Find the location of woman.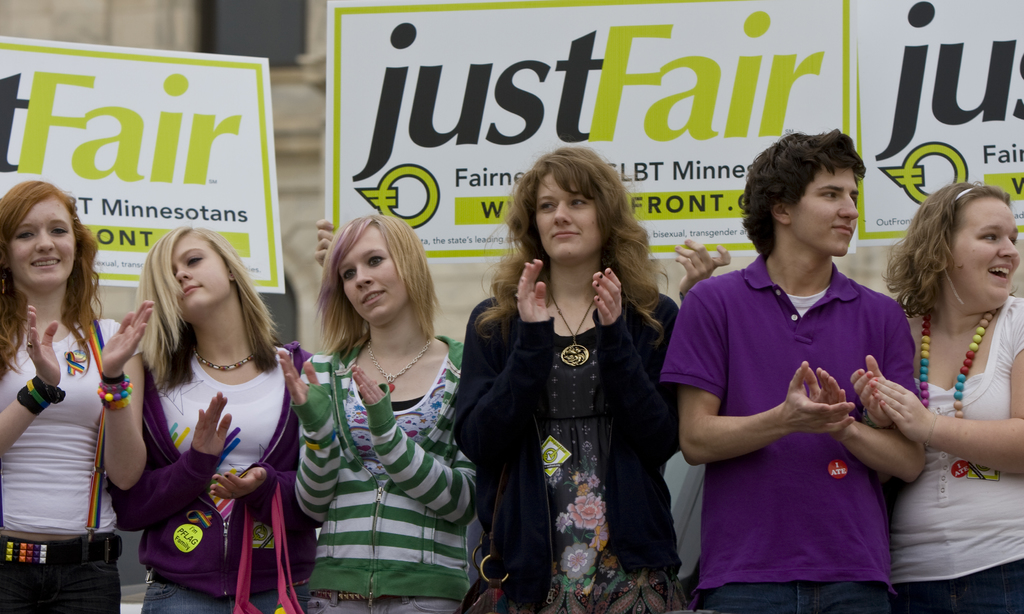
Location: detection(662, 123, 927, 613).
